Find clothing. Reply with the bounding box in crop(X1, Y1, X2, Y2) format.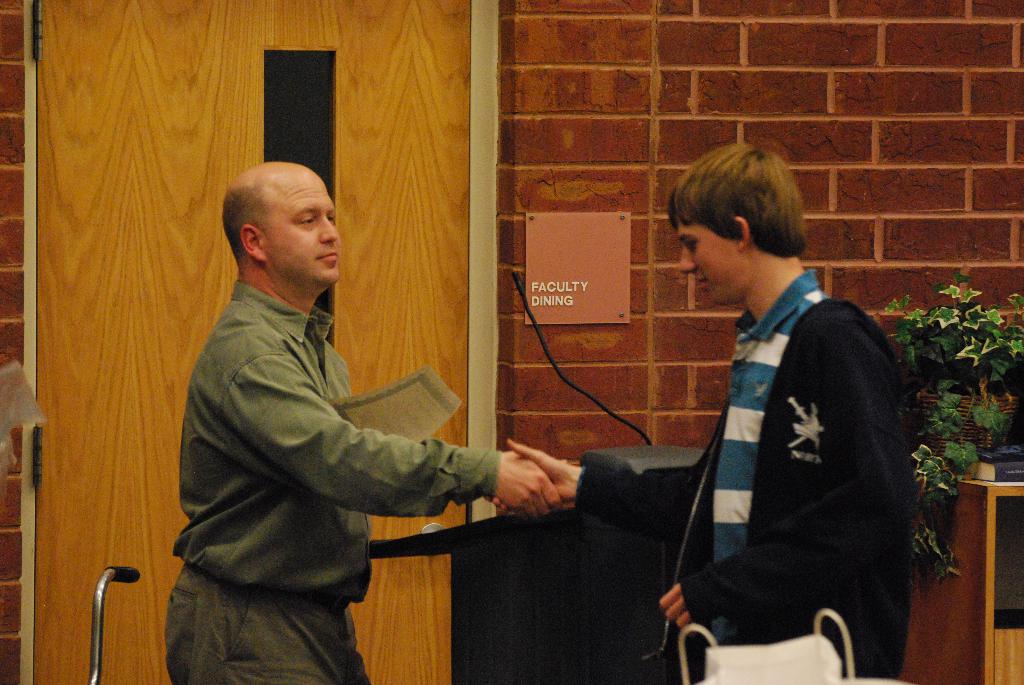
crop(638, 229, 916, 676).
